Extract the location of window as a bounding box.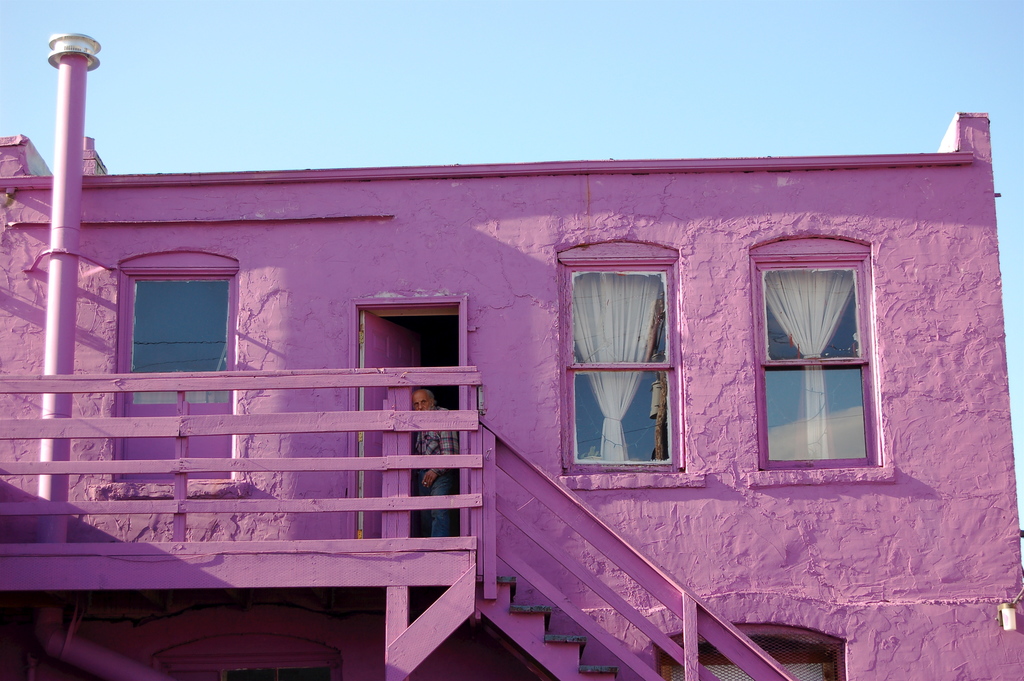
region(131, 274, 232, 408).
